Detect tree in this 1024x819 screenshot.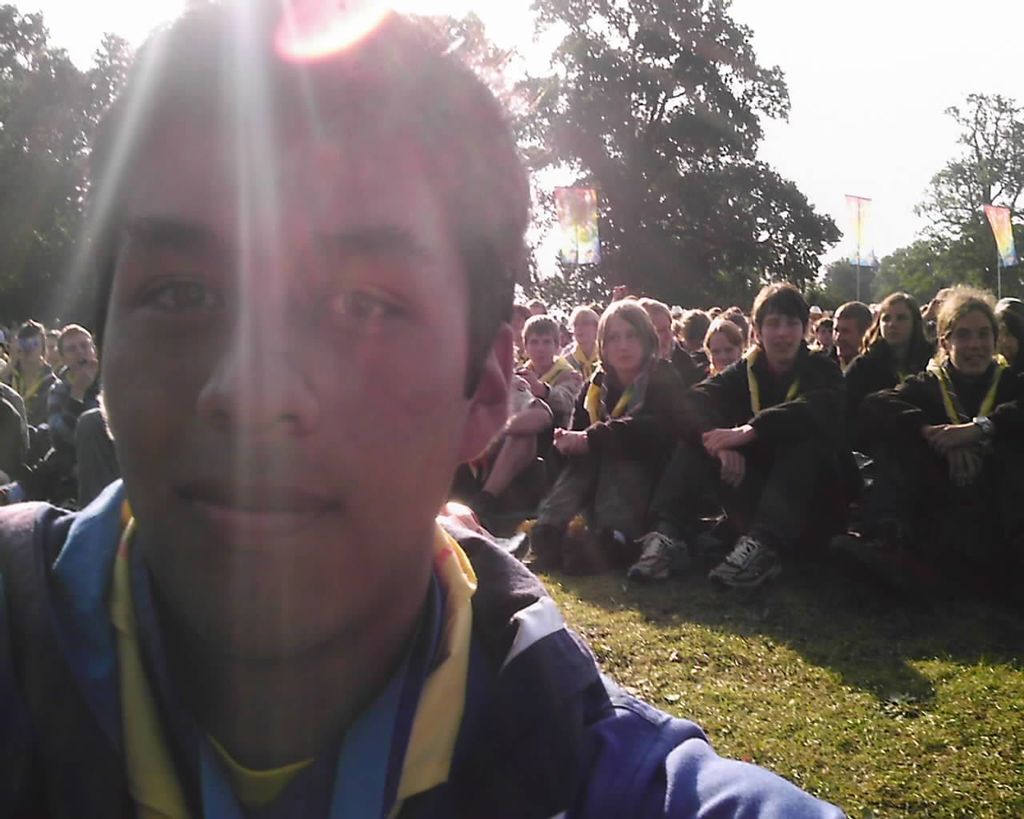
Detection: [0,6,137,326].
